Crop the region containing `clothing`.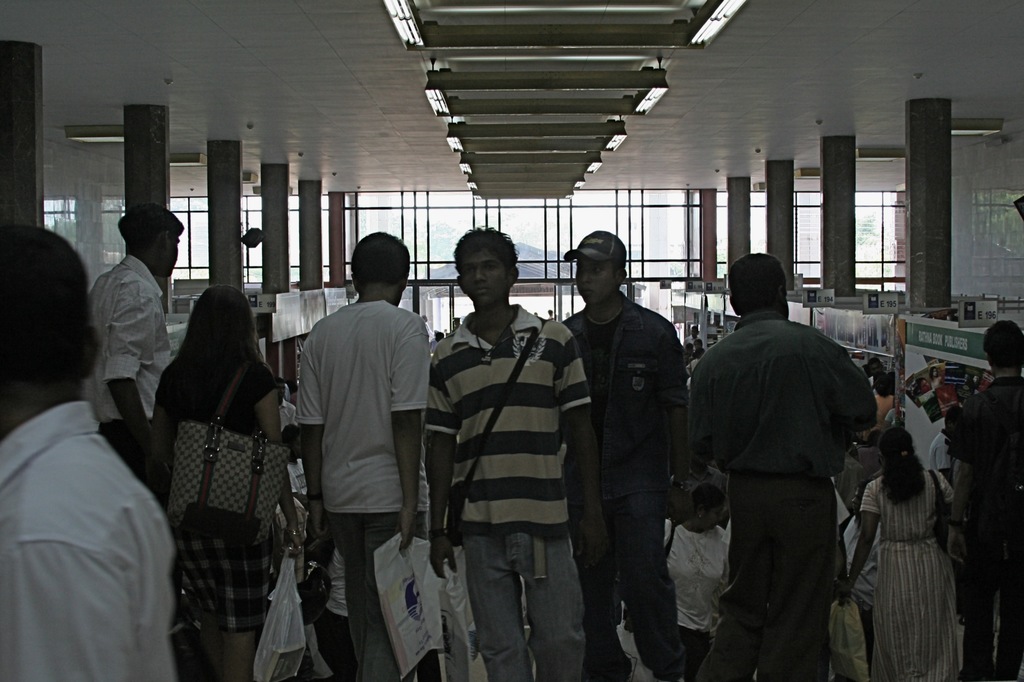
Crop region: bbox=(281, 294, 431, 681).
